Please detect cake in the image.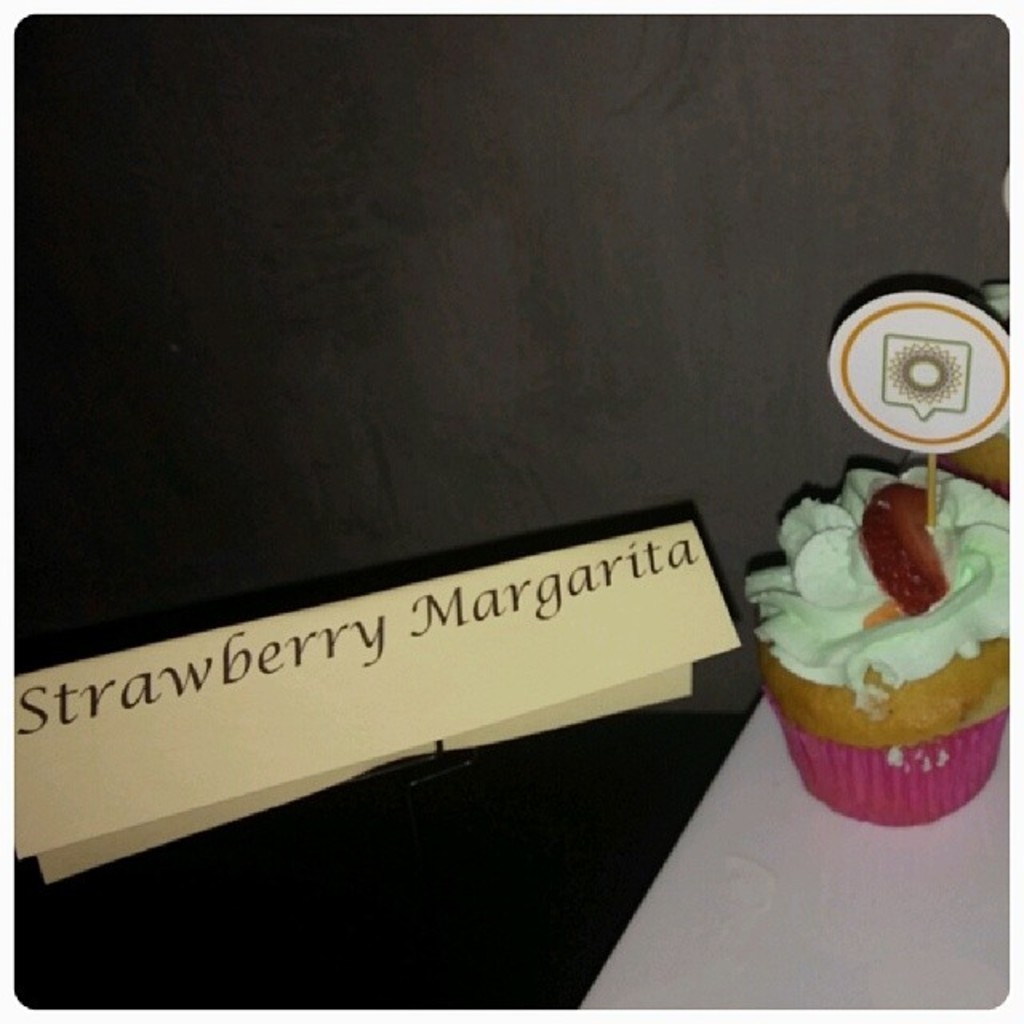
rect(747, 451, 1023, 813).
